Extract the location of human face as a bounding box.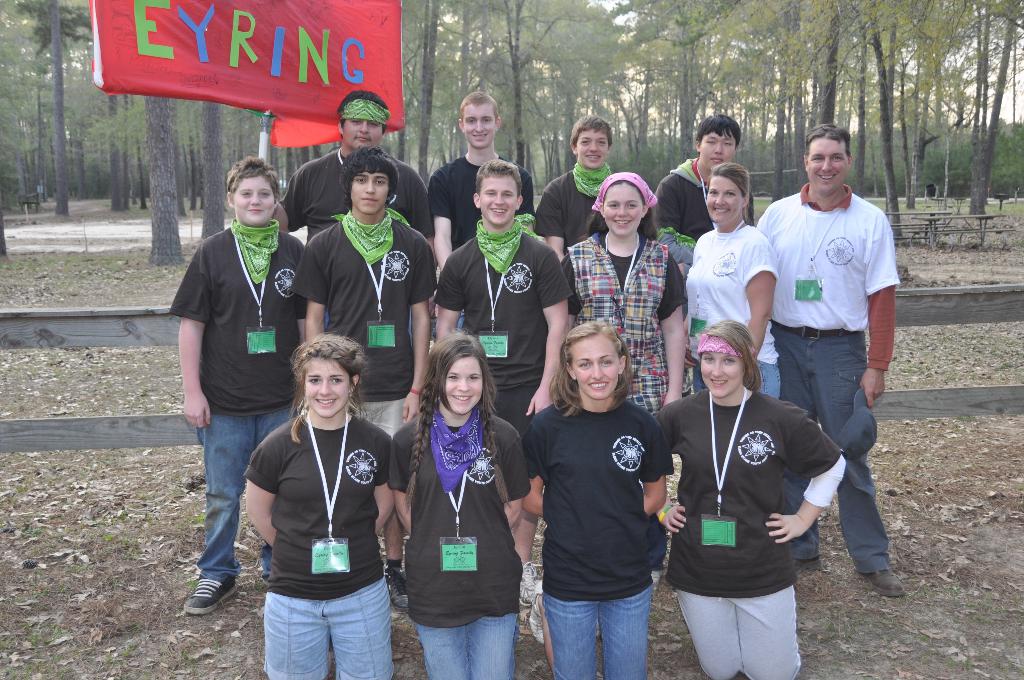
bbox=(305, 352, 351, 421).
